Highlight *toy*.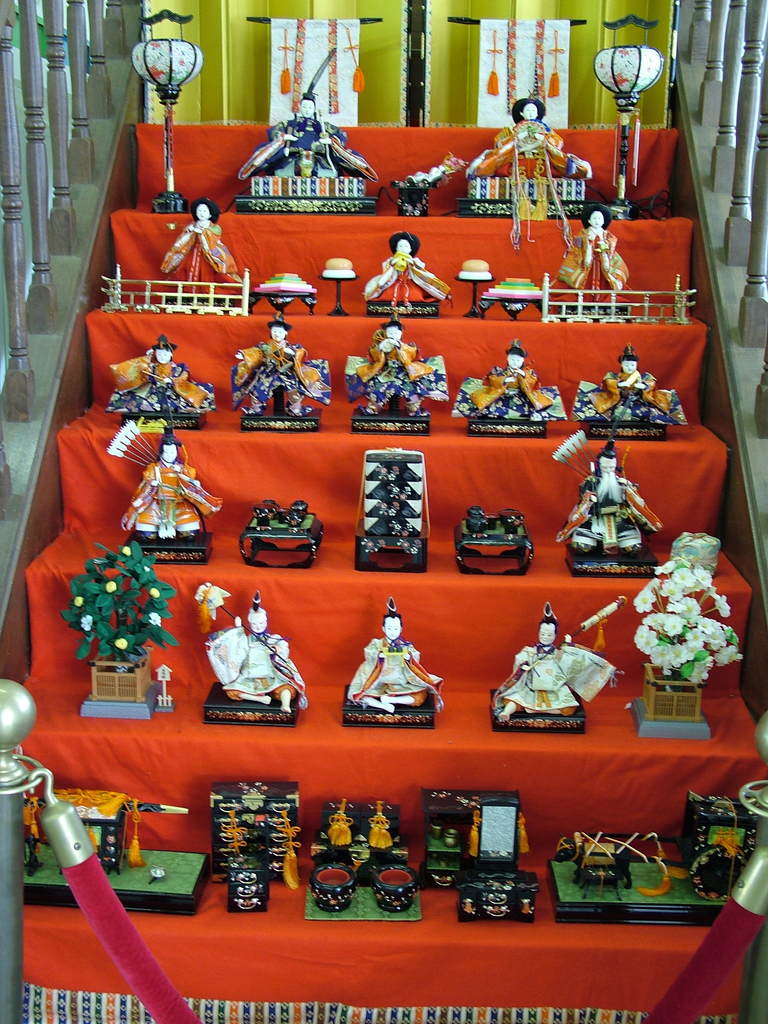
Highlighted region: box(568, 207, 637, 297).
